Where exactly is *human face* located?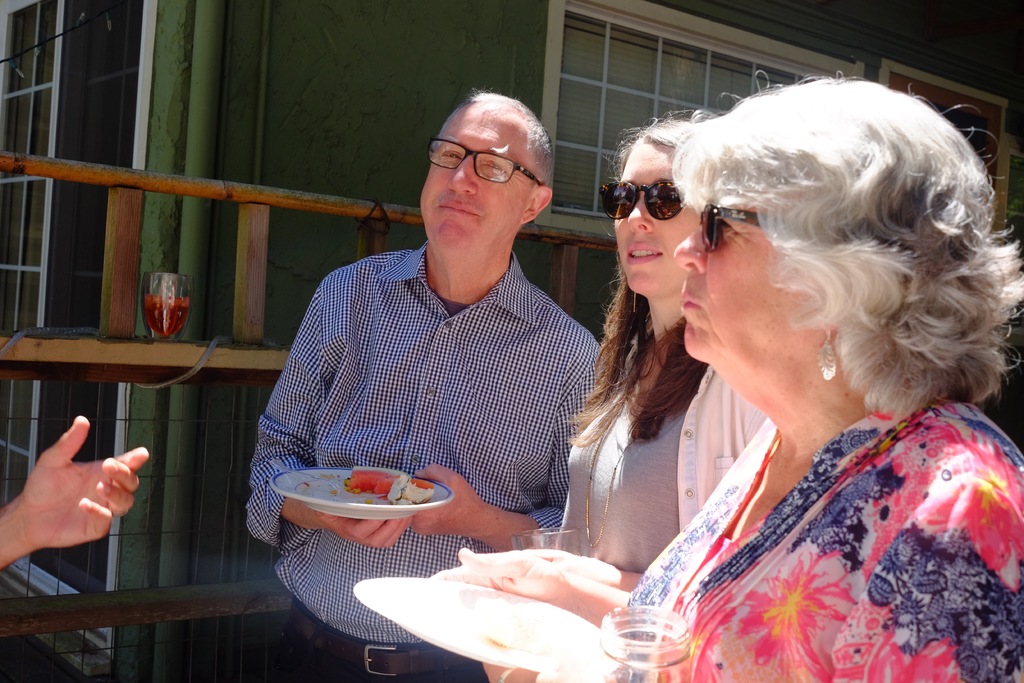
Its bounding box is BBox(421, 99, 521, 249).
